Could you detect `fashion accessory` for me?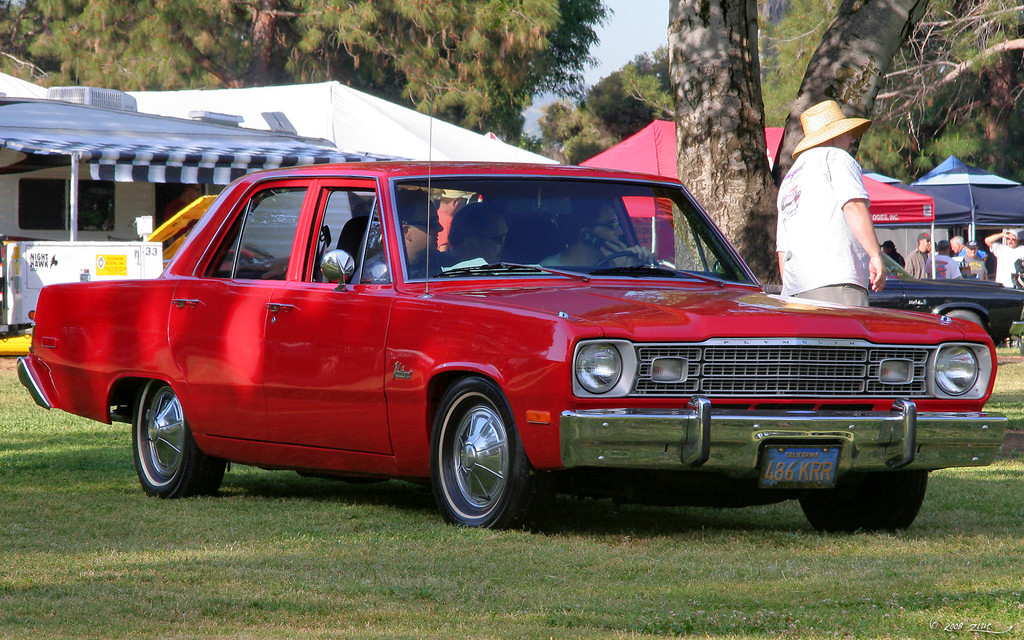
Detection result: [916, 230, 932, 241].
